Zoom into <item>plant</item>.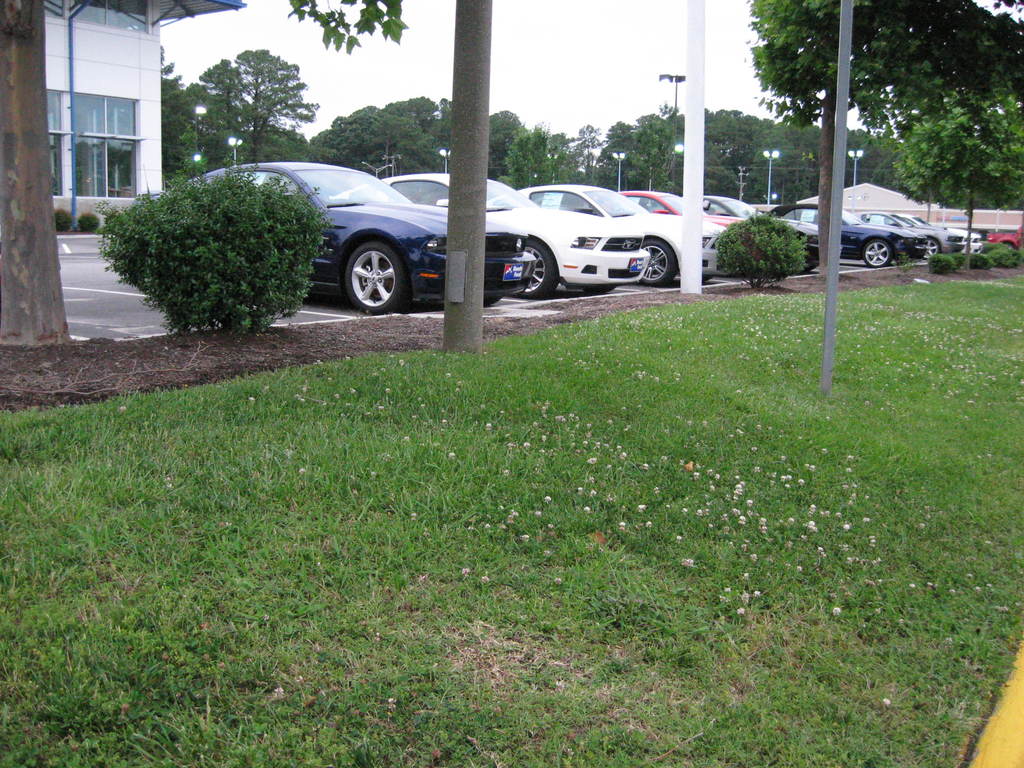
Zoom target: [75, 209, 100, 237].
